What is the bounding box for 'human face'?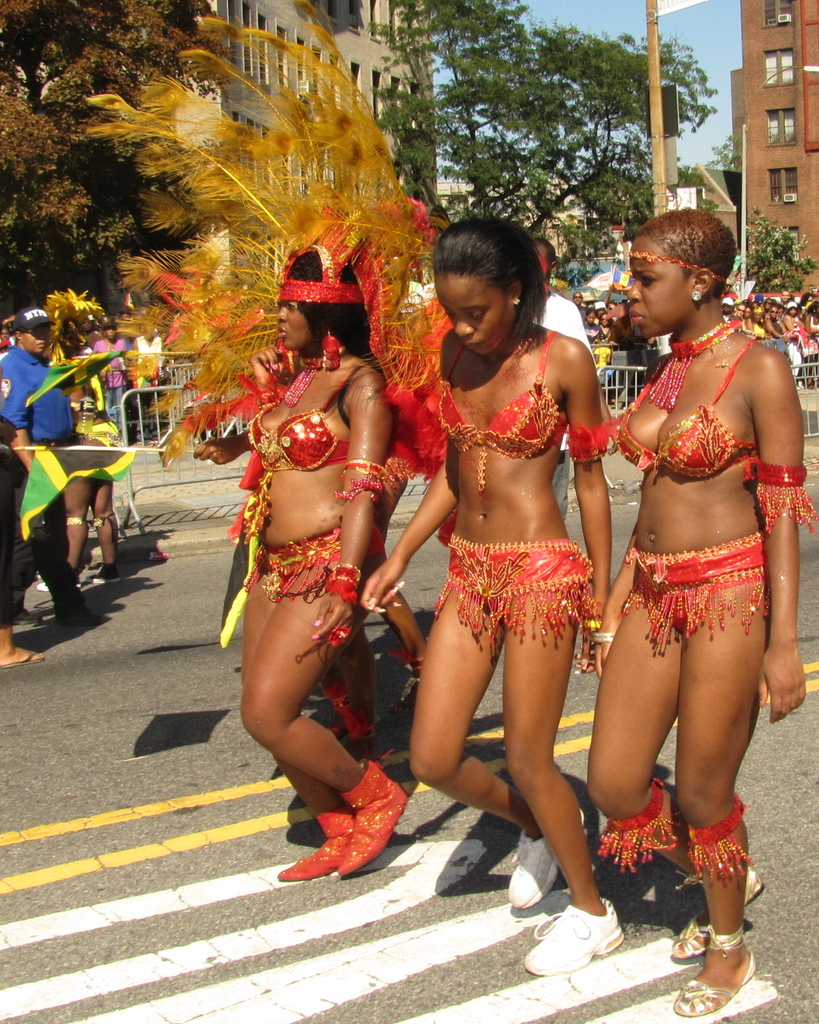
bbox=[629, 237, 687, 340].
